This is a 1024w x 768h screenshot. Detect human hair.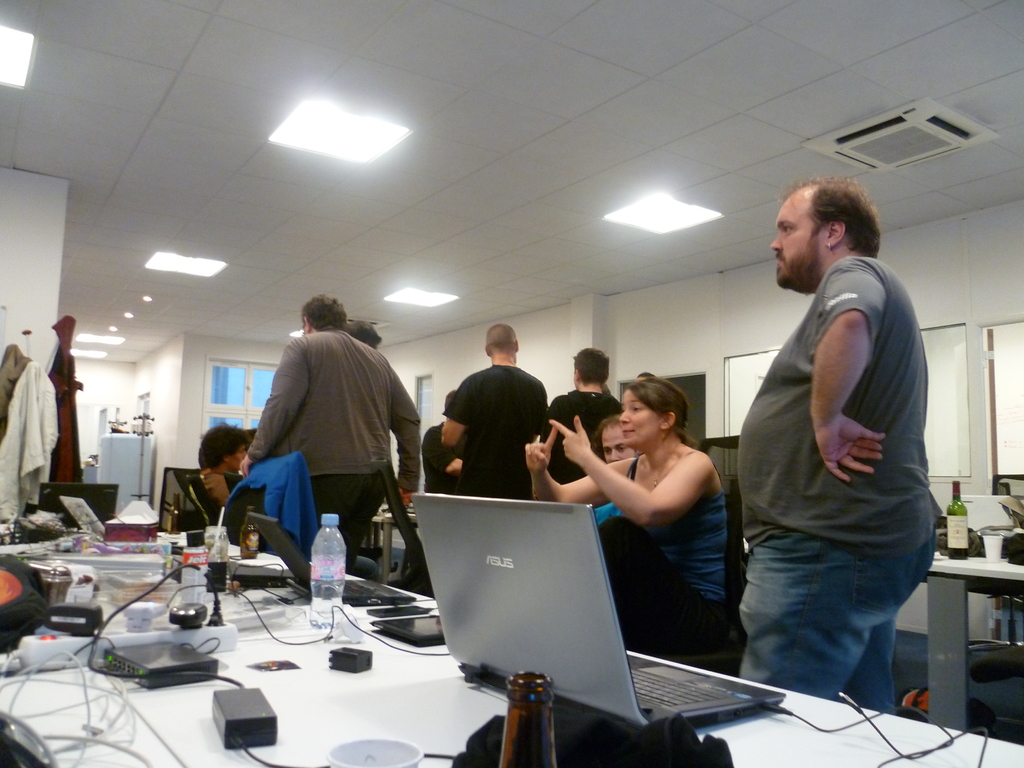
<bbox>194, 426, 253, 474</bbox>.
